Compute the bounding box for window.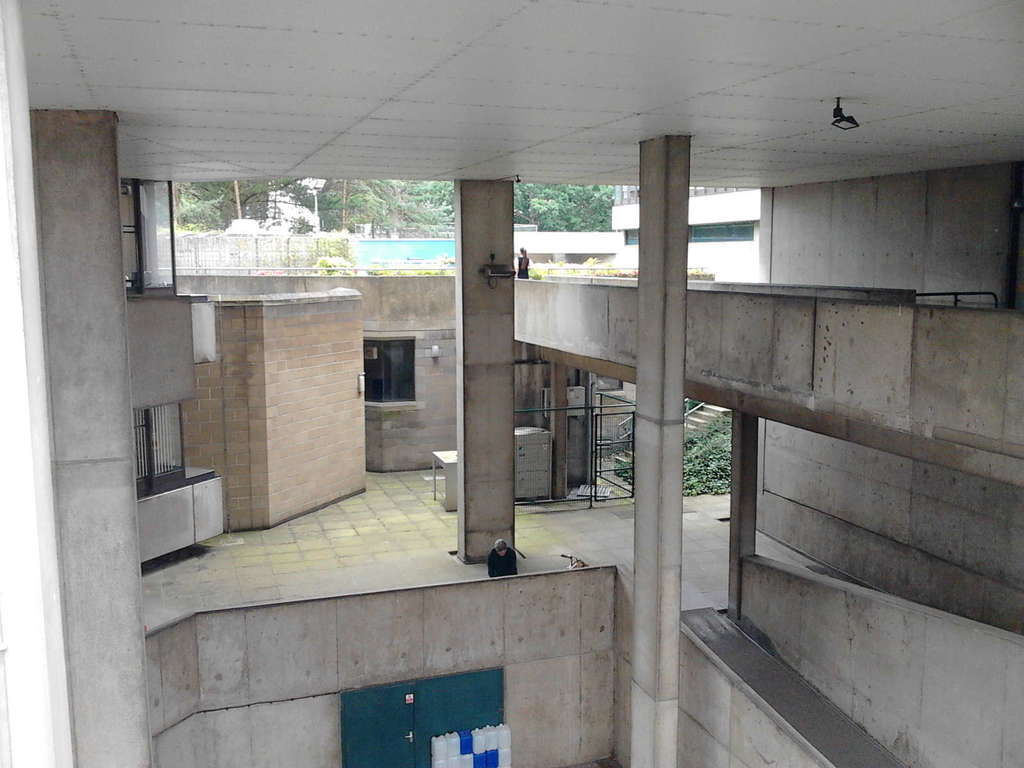
[x1=360, y1=333, x2=424, y2=406].
